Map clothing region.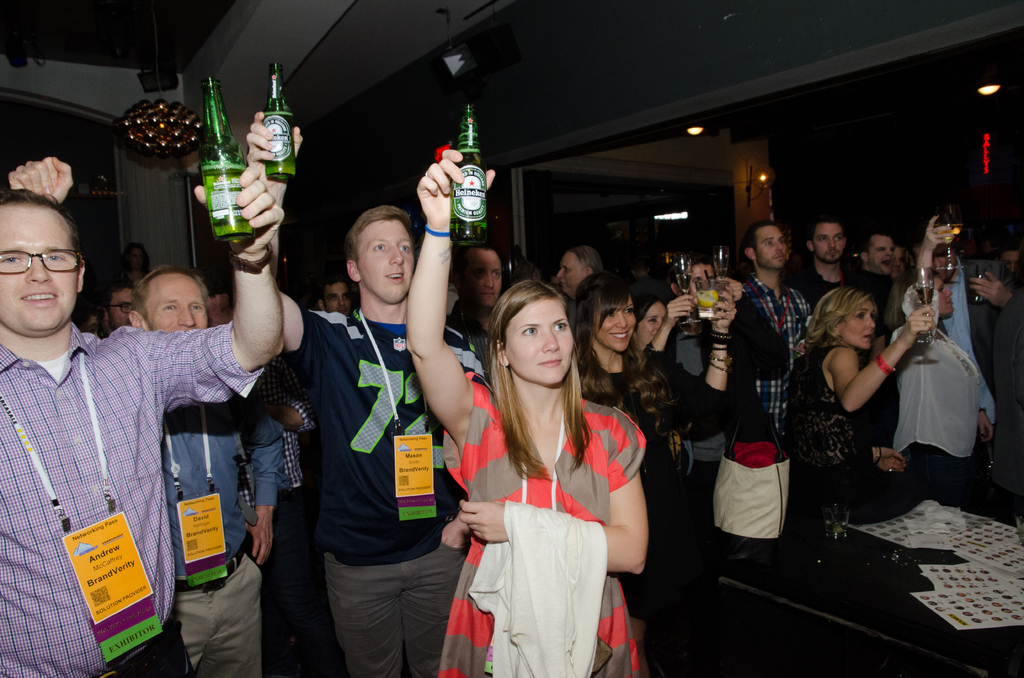
Mapped to bbox(280, 297, 486, 677).
